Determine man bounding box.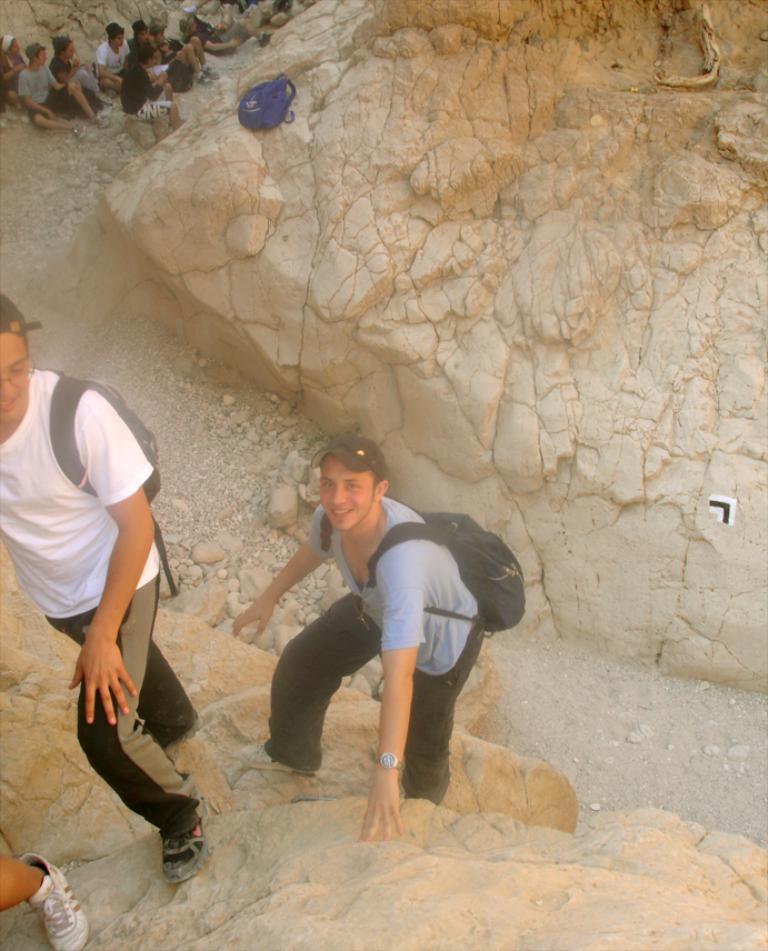
Determined: pyautogui.locateOnScreen(91, 18, 131, 97).
